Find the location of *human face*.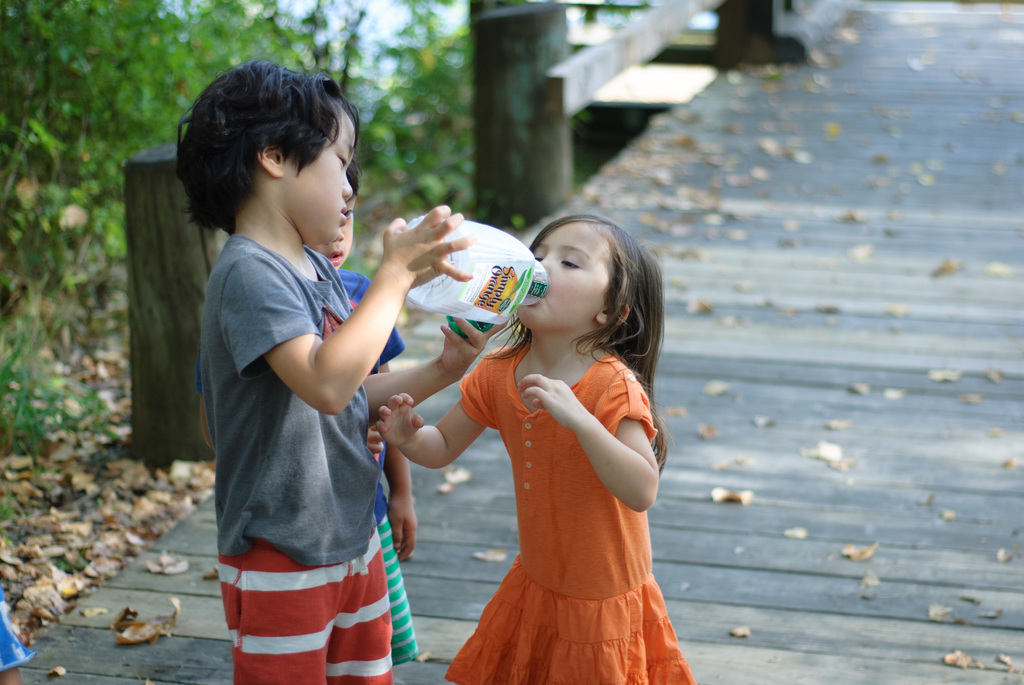
Location: (left=312, top=202, right=355, bottom=276).
